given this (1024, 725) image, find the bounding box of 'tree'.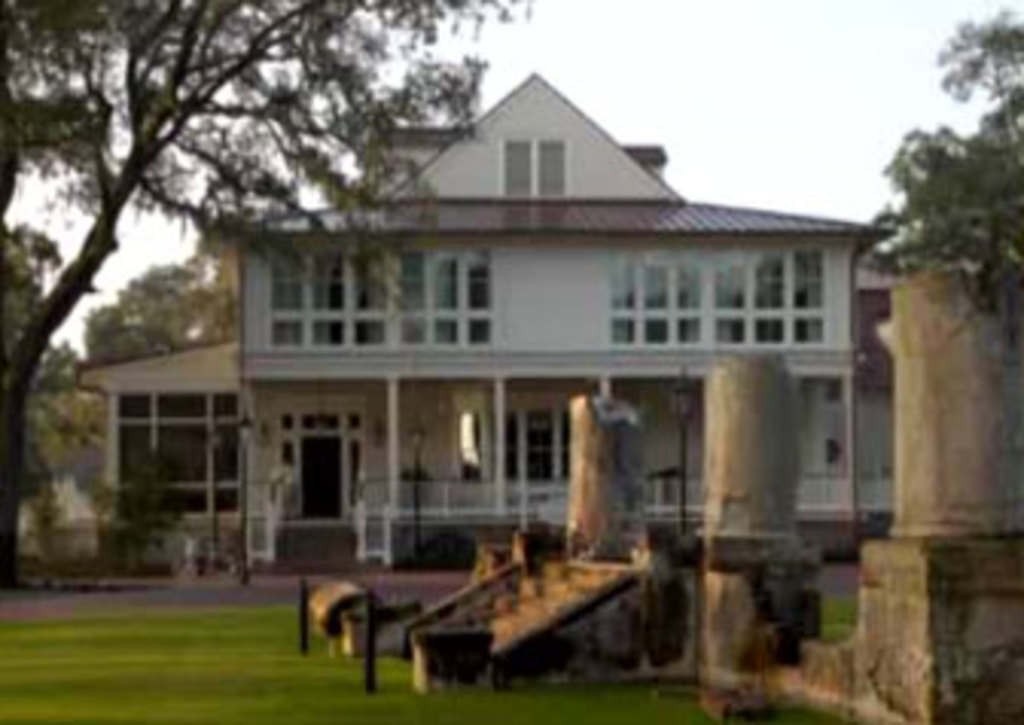
(0,0,512,600).
